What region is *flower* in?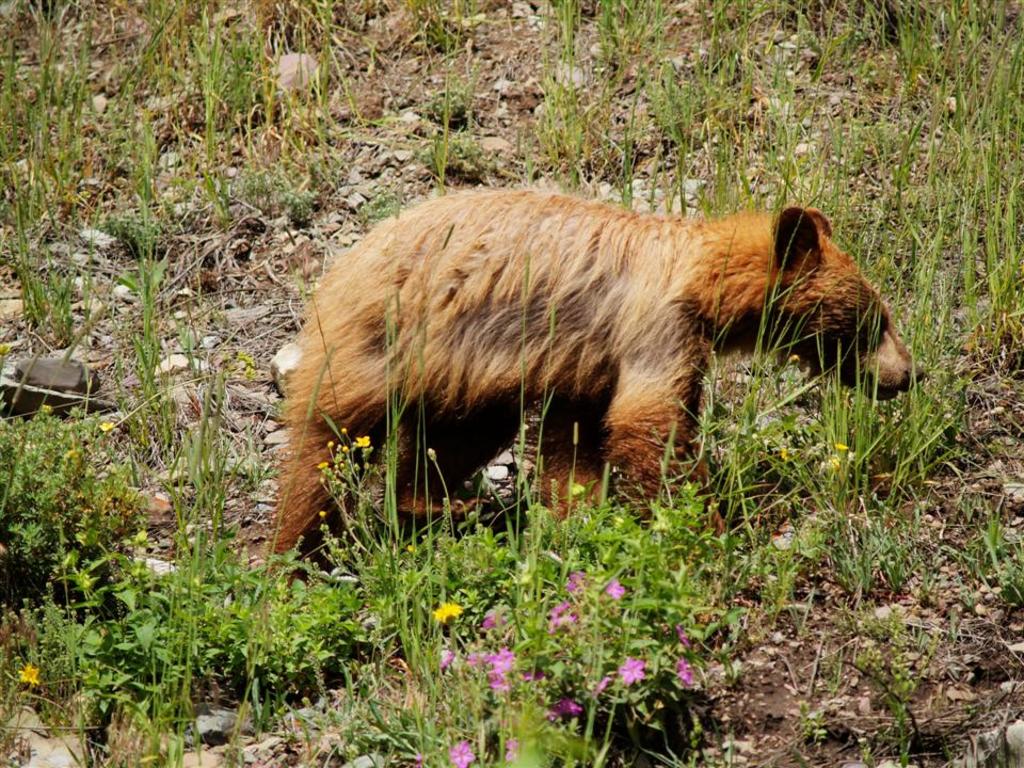
x1=355, y1=433, x2=369, y2=444.
